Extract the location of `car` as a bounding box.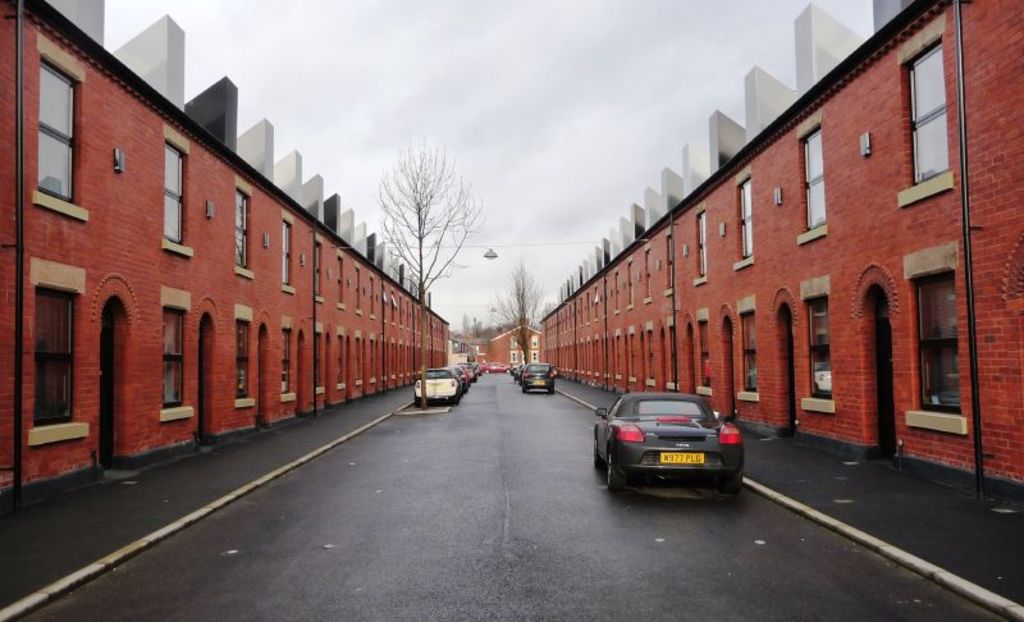
x1=590 y1=388 x2=745 y2=499.
